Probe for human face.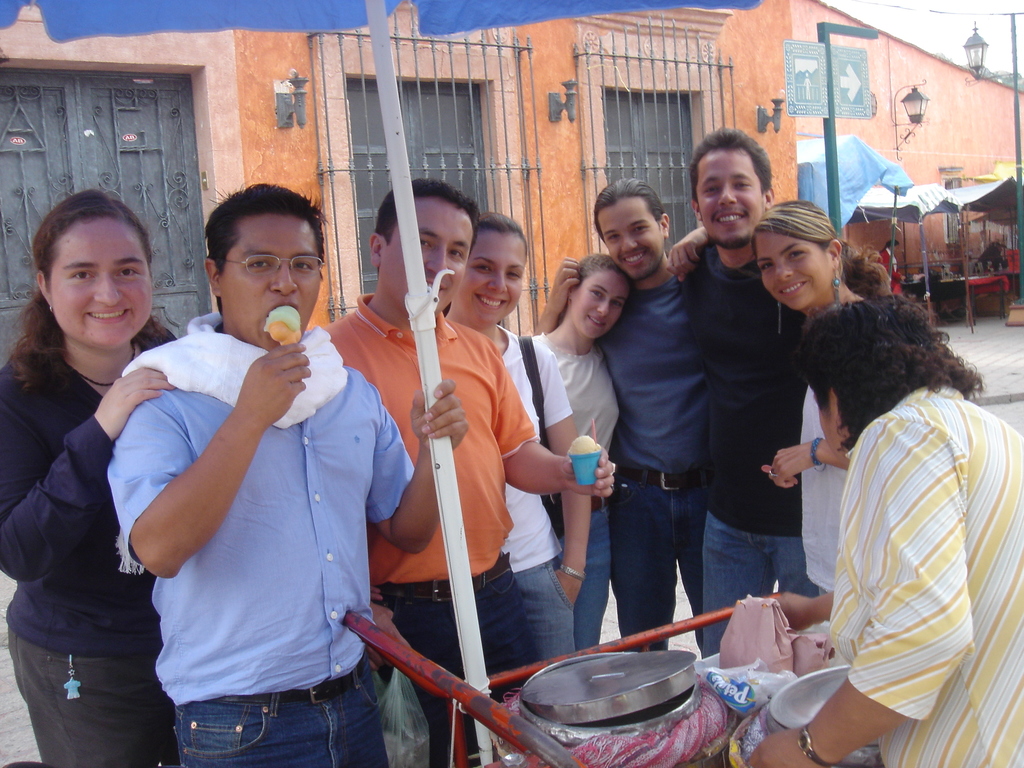
Probe result: (453, 228, 530, 332).
